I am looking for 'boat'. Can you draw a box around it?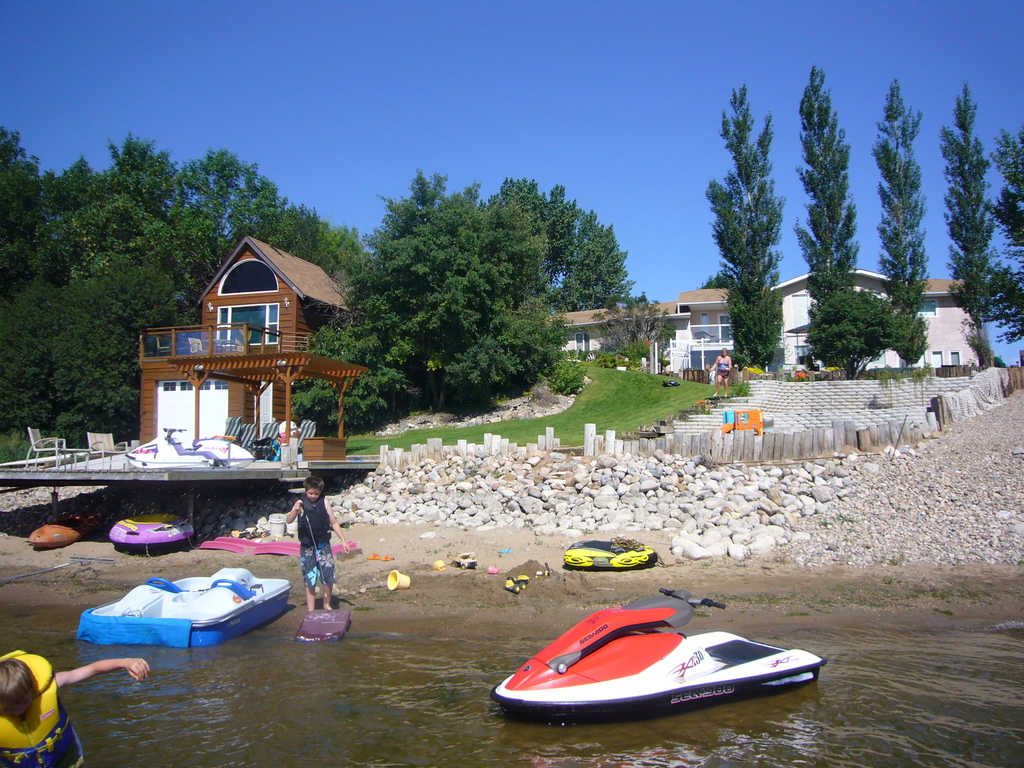
Sure, the bounding box is 564/528/659/570.
